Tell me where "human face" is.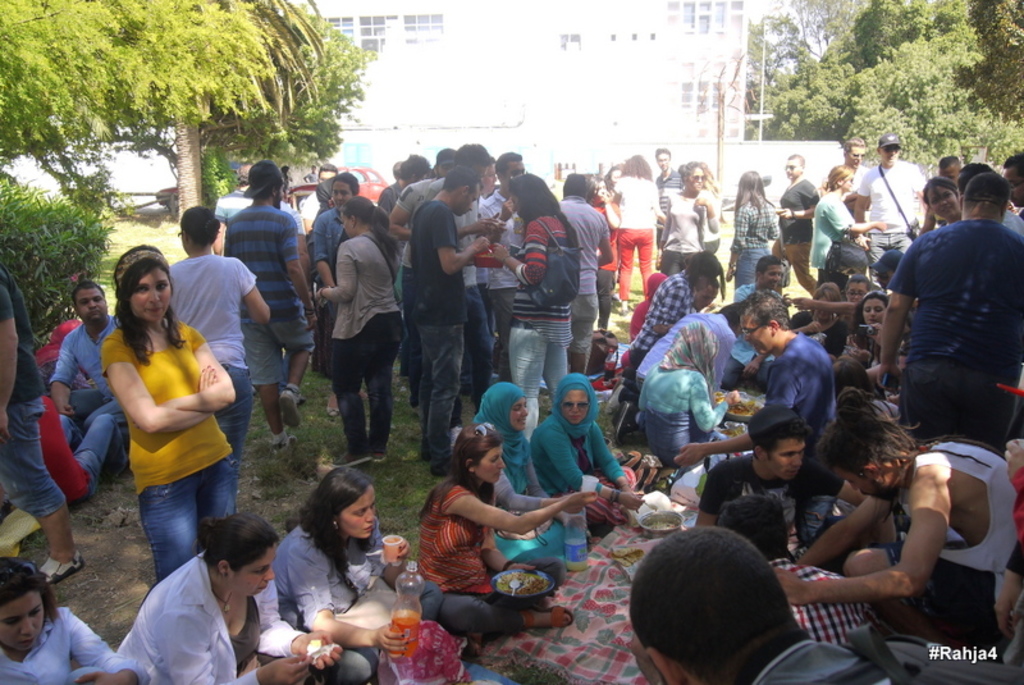
"human face" is at {"x1": 246, "y1": 551, "x2": 278, "y2": 599}.
